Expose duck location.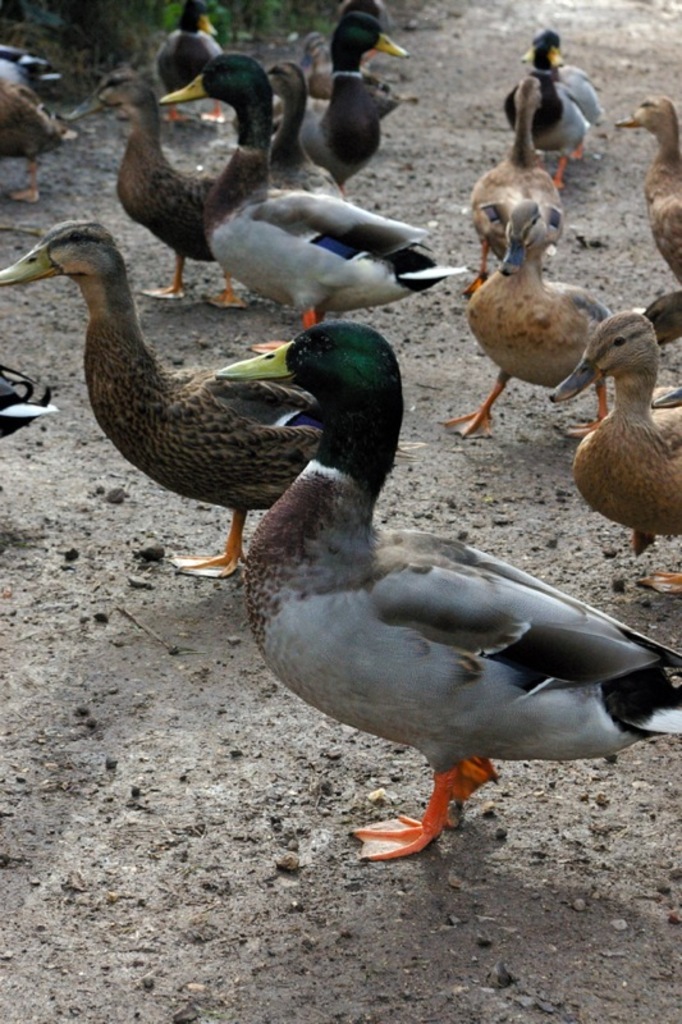
Exposed at pyautogui.locateOnScreen(581, 90, 681, 292).
